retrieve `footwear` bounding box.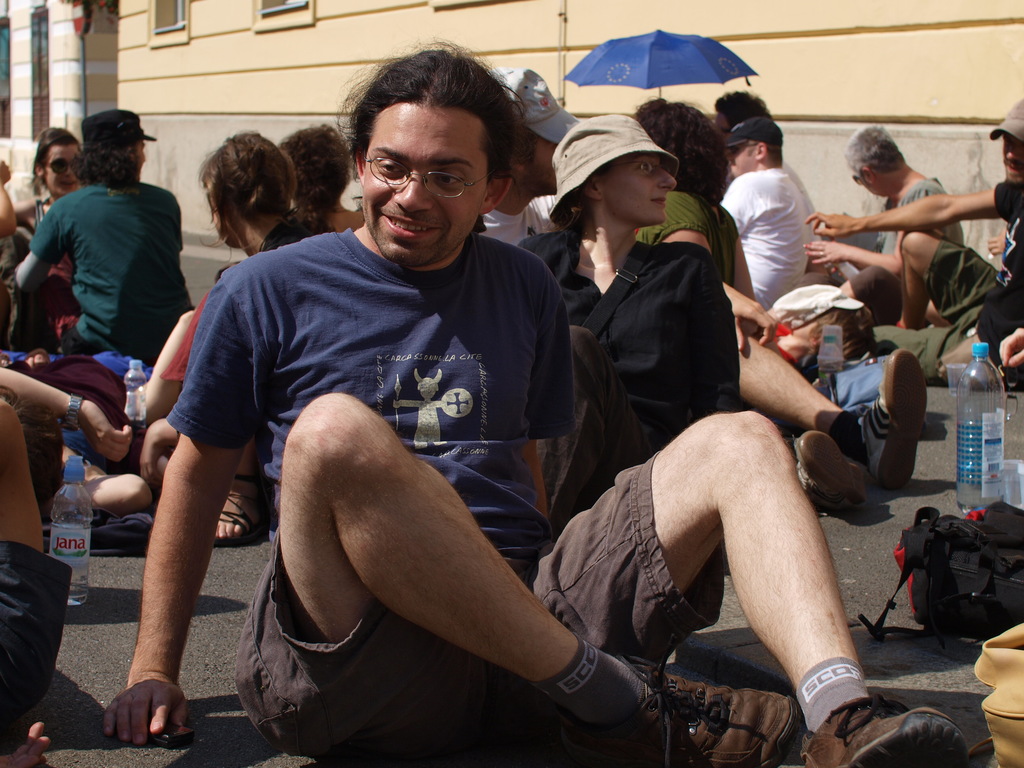
Bounding box: {"left": 802, "top": 692, "right": 968, "bottom": 767}.
